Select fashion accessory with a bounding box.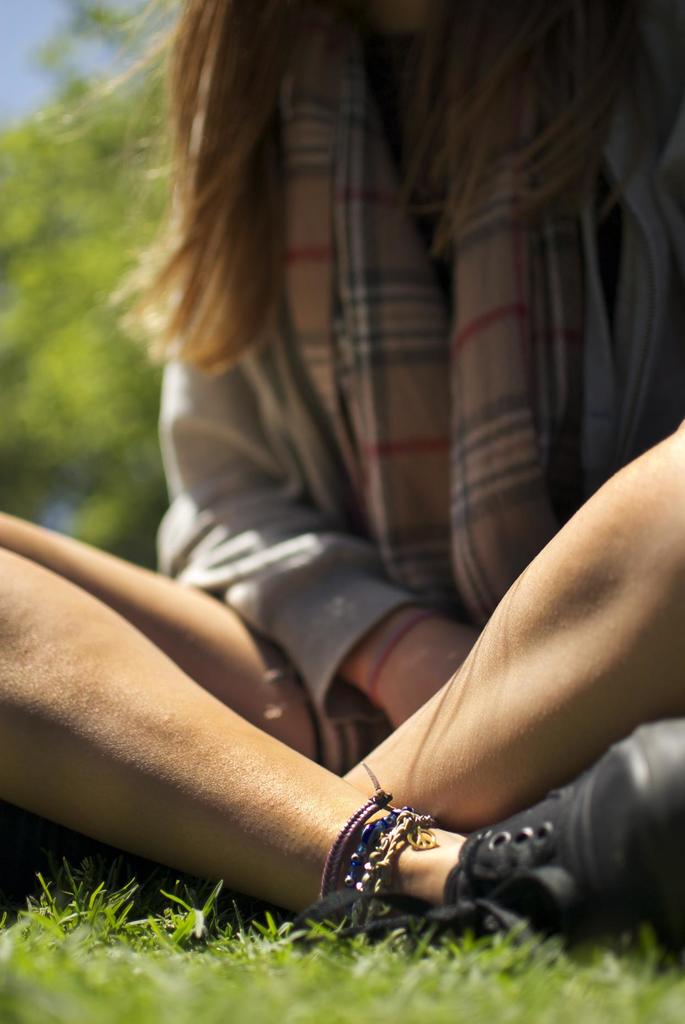
[434,724,684,966].
